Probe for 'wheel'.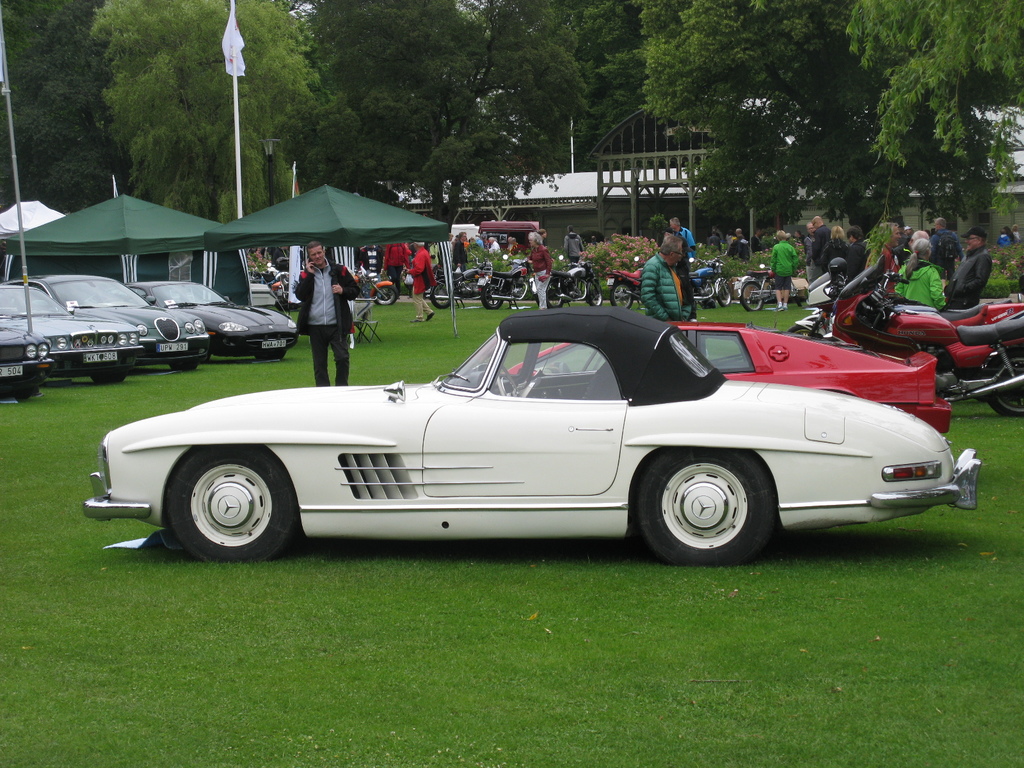
Probe result: <region>607, 280, 634, 310</region>.
